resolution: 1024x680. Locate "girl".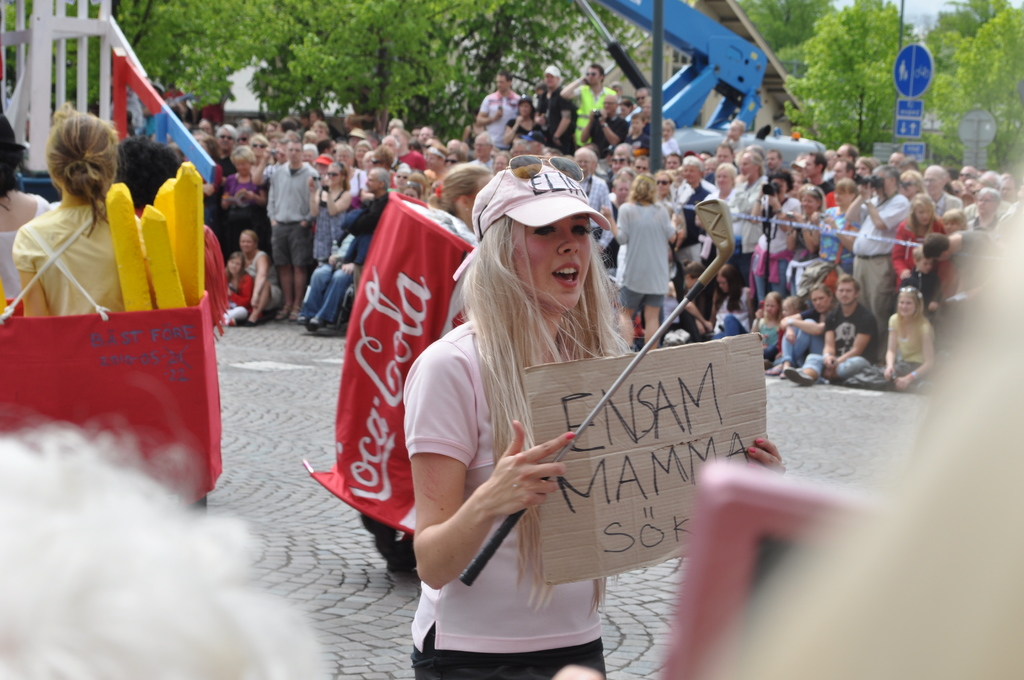
bbox=(227, 225, 289, 315).
